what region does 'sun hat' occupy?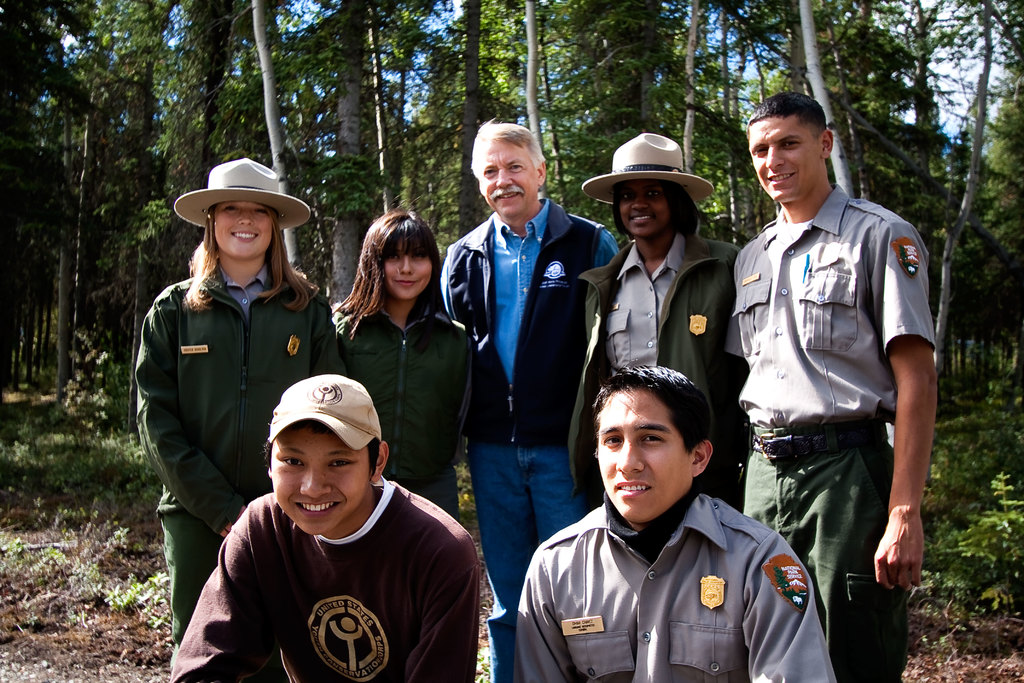
detection(168, 154, 311, 242).
